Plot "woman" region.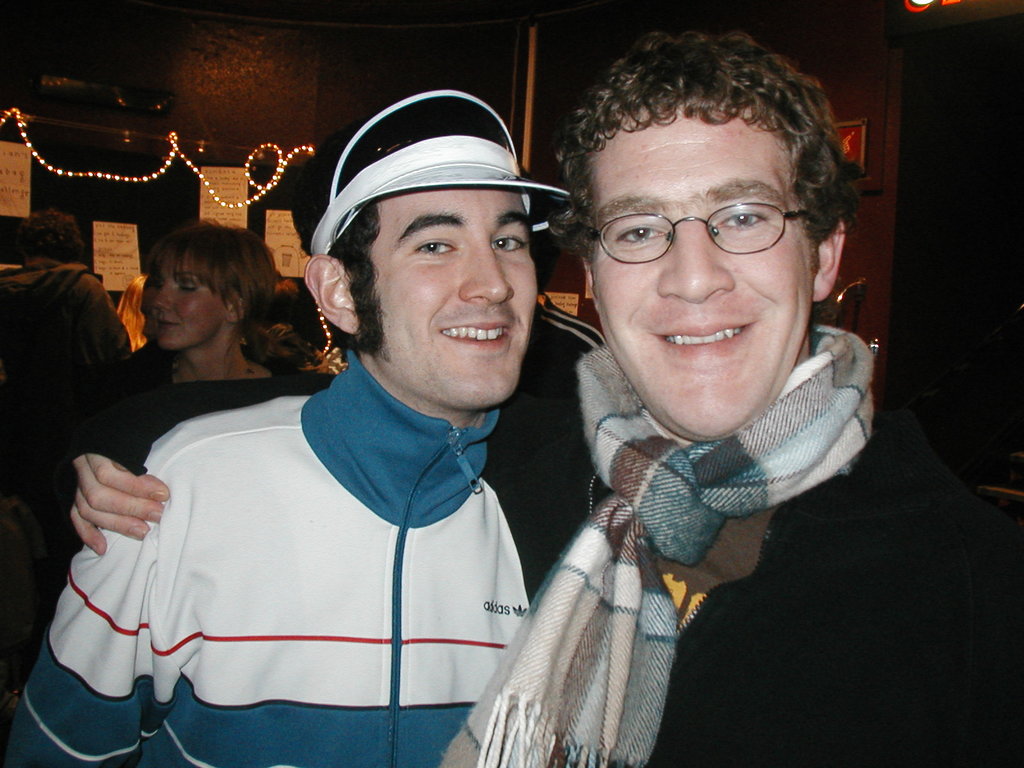
Plotted at detection(90, 225, 326, 445).
